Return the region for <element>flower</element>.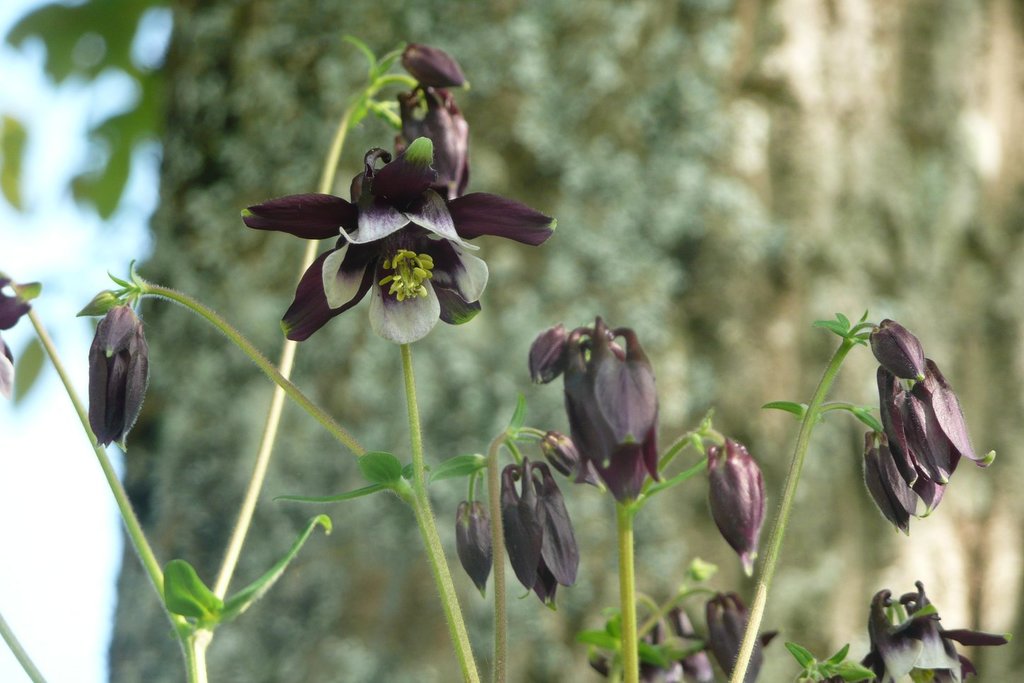
left=522, top=306, right=665, bottom=486.
